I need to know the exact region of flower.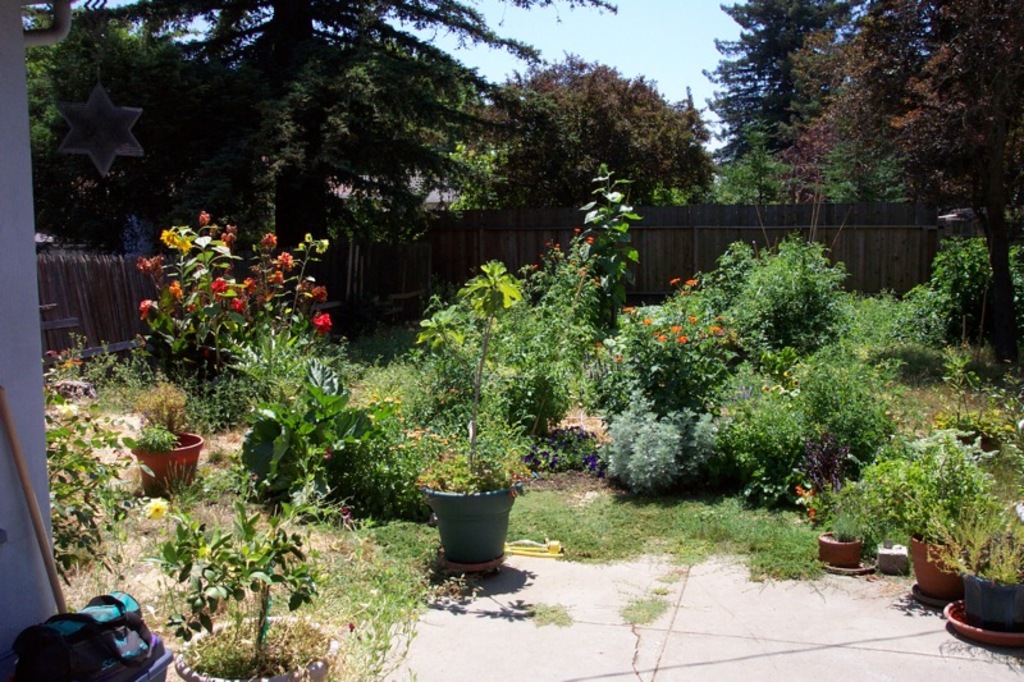
Region: (311, 307, 328, 333).
